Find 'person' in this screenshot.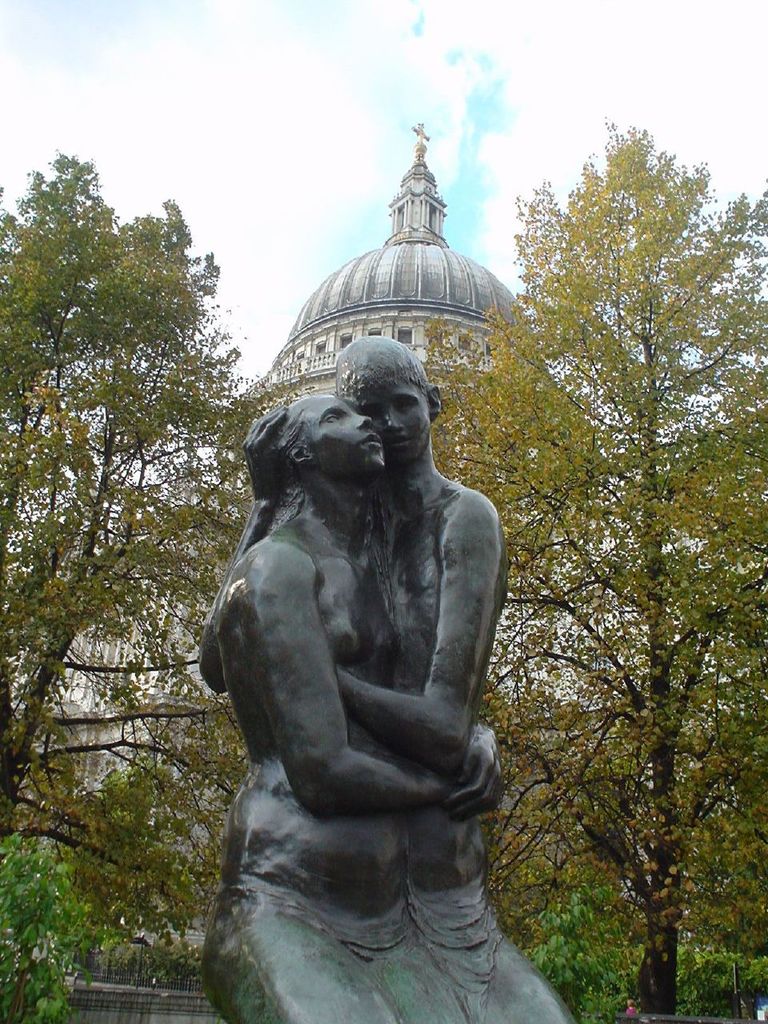
The bounding box for 'person' is 623, 998, 641, 1020.
